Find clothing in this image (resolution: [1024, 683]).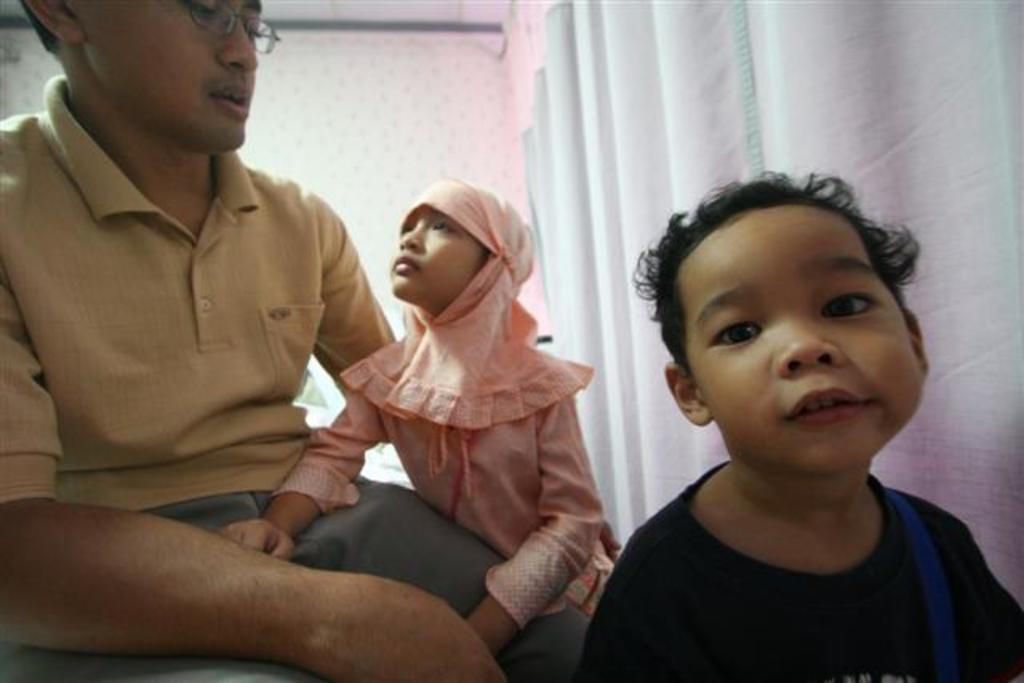
bbox=(267, 178, 630, 630).
